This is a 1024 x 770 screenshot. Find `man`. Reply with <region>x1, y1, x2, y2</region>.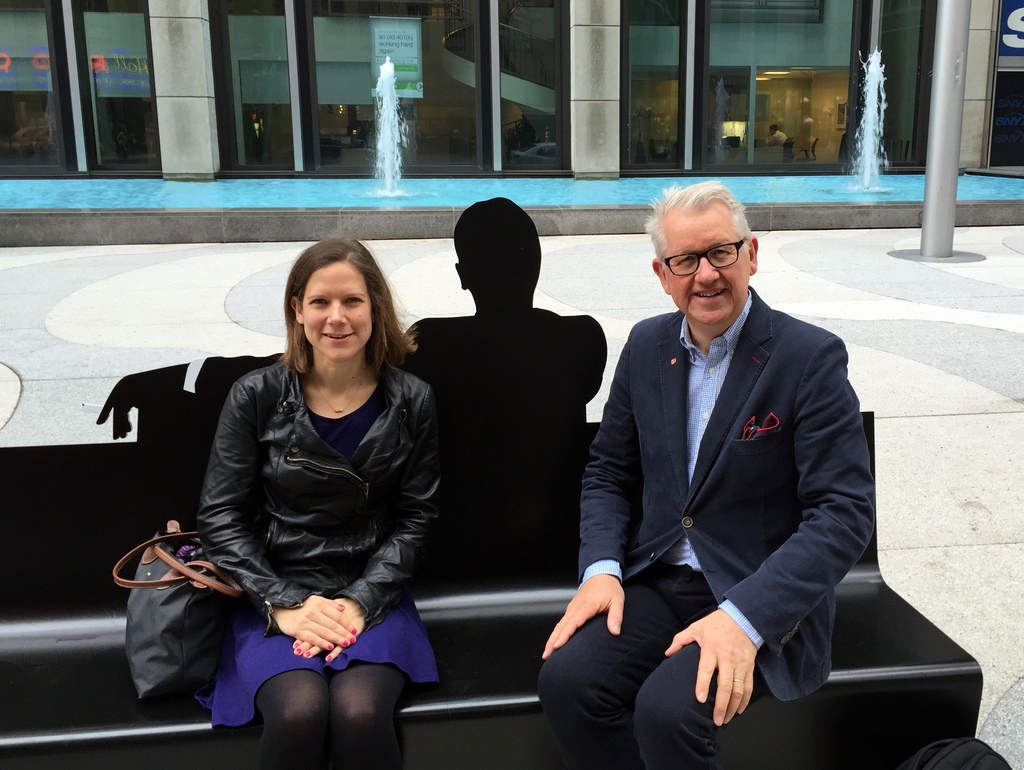
<region>763, 120, 787, 146</region>.
